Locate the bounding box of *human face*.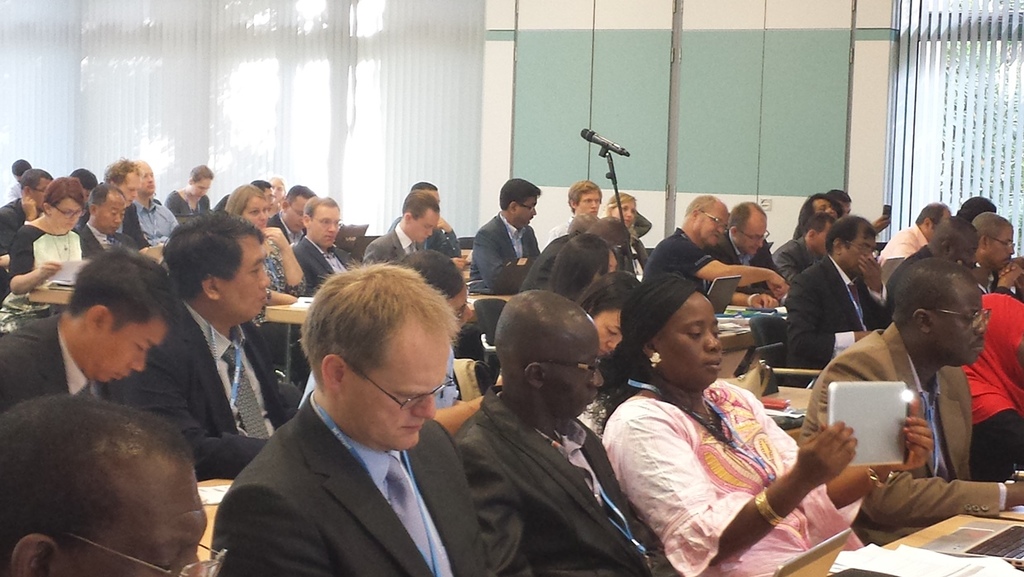
Bounding box: 988, 224, 1023, 263.
